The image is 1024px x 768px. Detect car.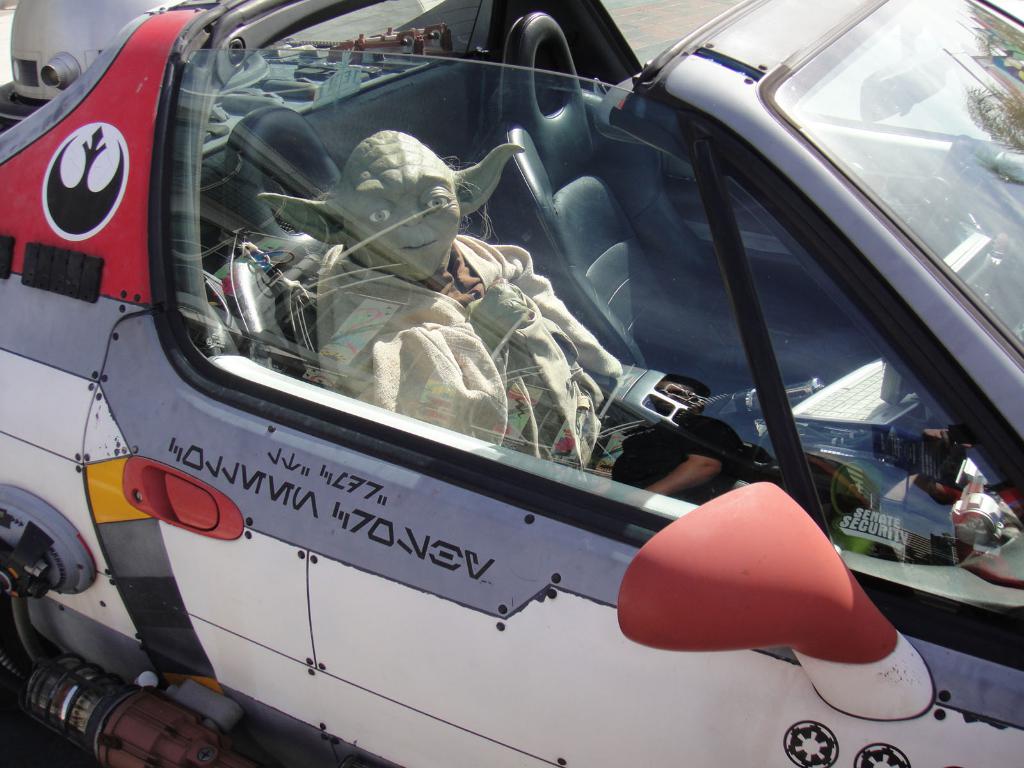
Detection: 0, 0, 1023, 767.
